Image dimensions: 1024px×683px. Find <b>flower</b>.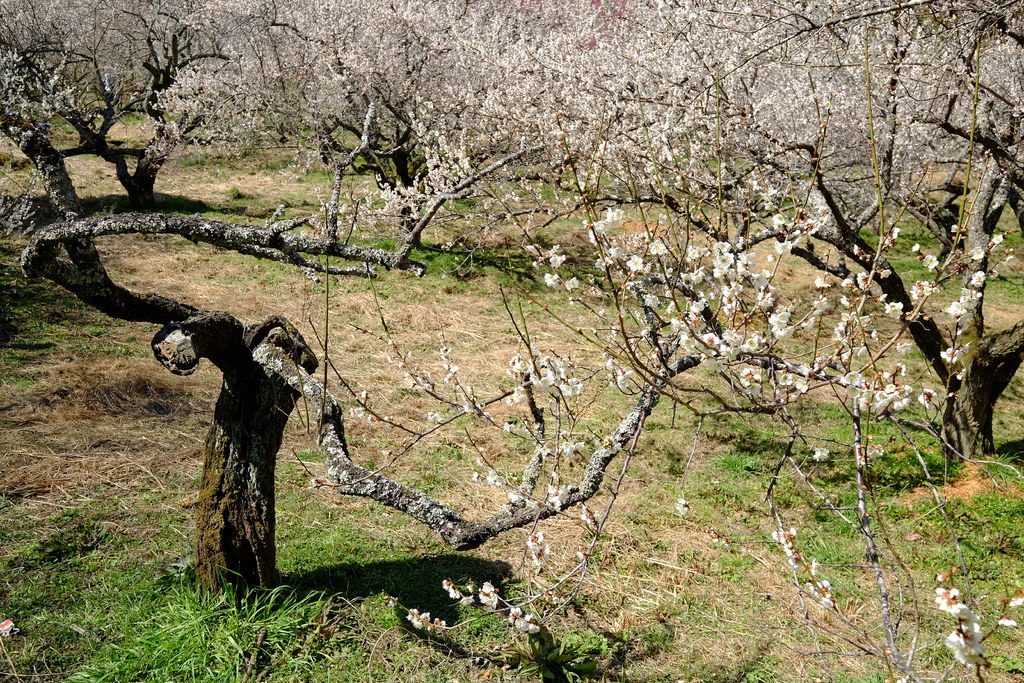
(left=563, top=440, right=575, bottom=454).
